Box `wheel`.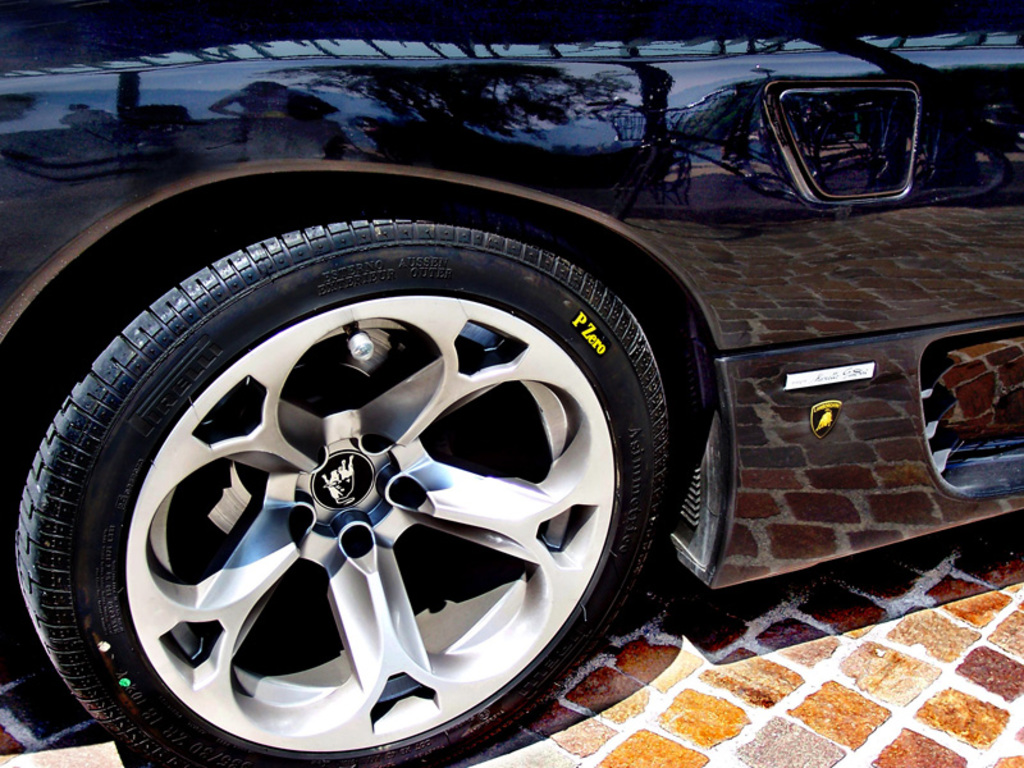
[left=12, top=201, right=684, bottom=767].
